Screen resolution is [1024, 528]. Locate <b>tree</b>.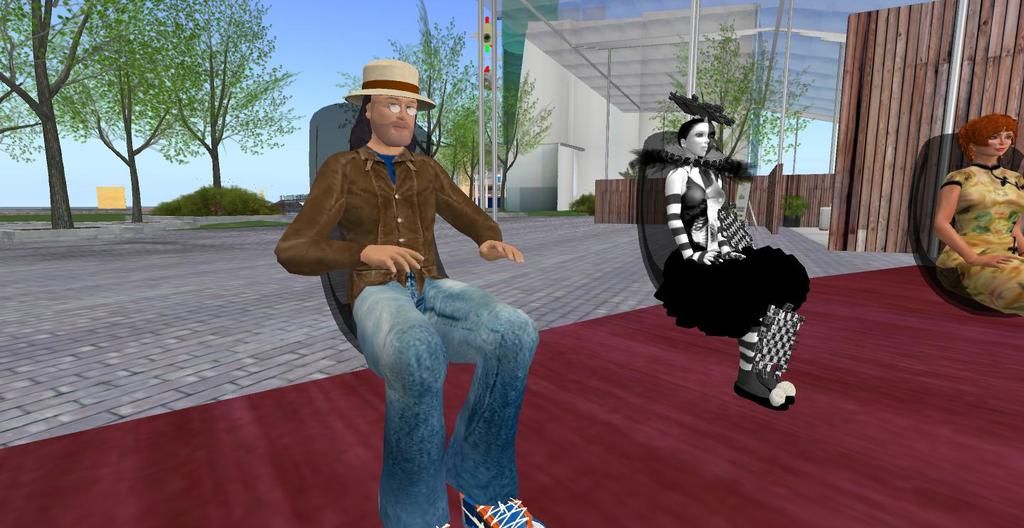
<region>50, 0, 193, 228</region>.
